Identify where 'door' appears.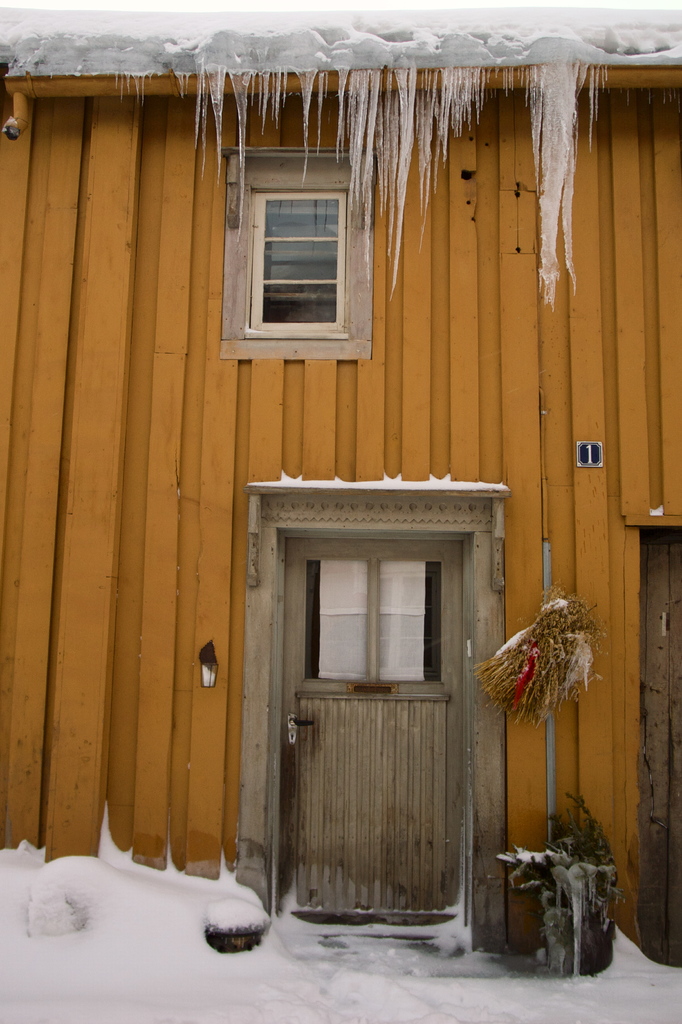
Appears at 267 463 498 937.
